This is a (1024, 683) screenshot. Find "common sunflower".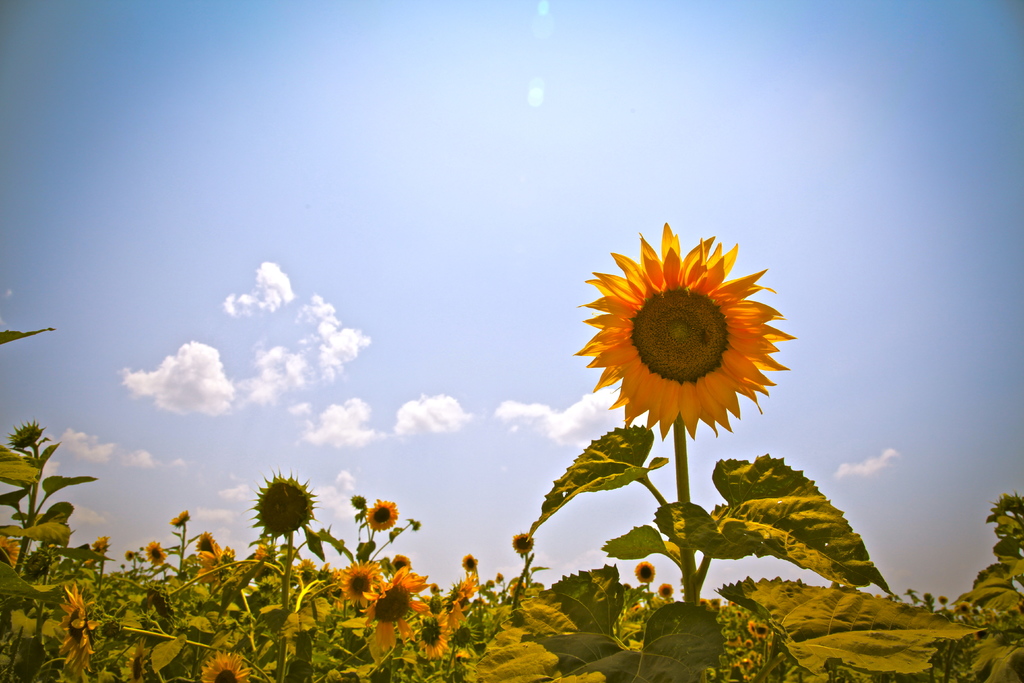
Bounding box: detection(194, 645, 255, 682).
